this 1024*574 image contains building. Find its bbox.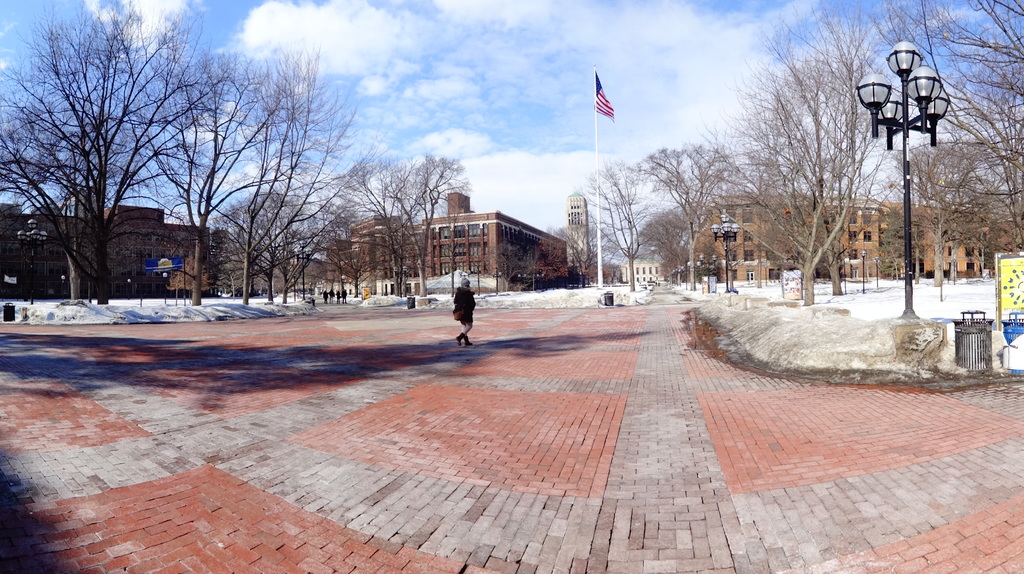
detection(104, 204, 211, 297).
